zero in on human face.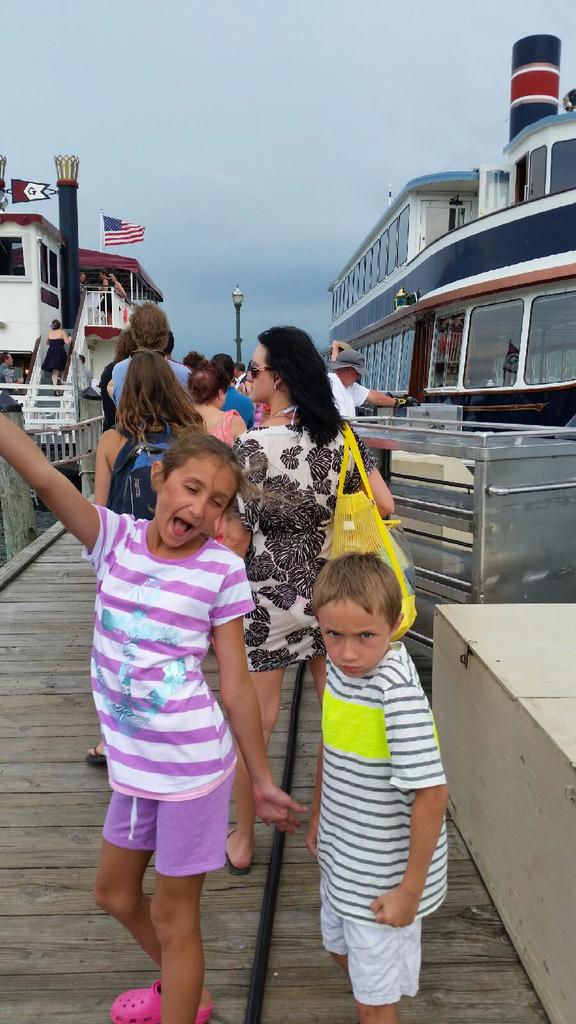
Zeroed in: [x1=245, y1=345, x2=278, y2=401].
